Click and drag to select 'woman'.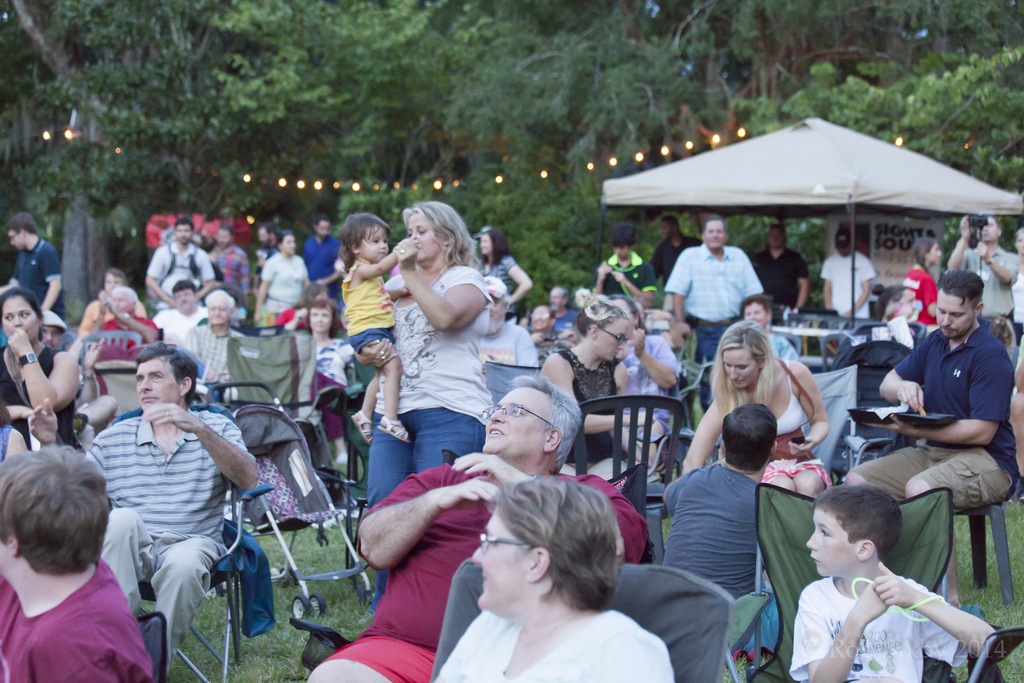
Selection: 422 463 682 679.
